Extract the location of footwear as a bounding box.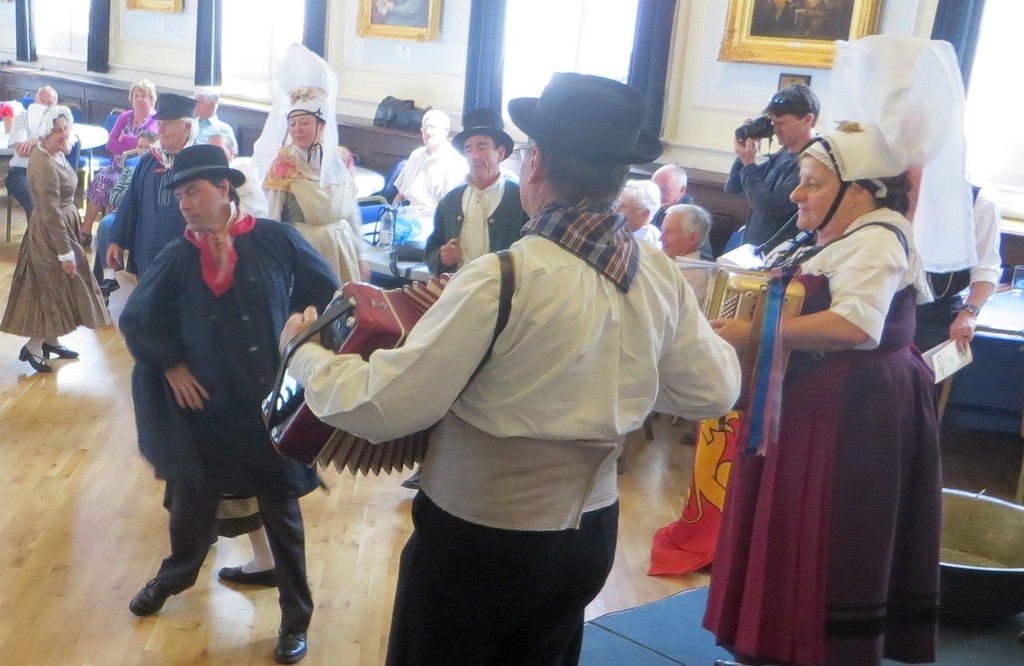
(42,344,77,359).
